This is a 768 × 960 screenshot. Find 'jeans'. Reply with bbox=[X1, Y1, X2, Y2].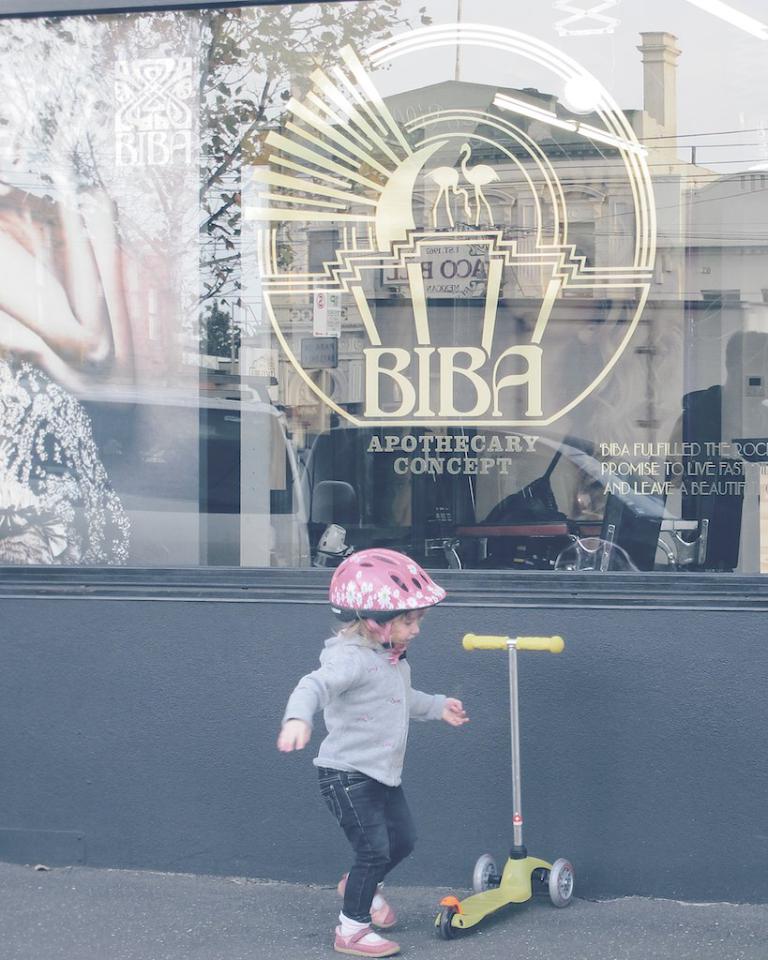
bbox=[324, 757, 445, 945].
